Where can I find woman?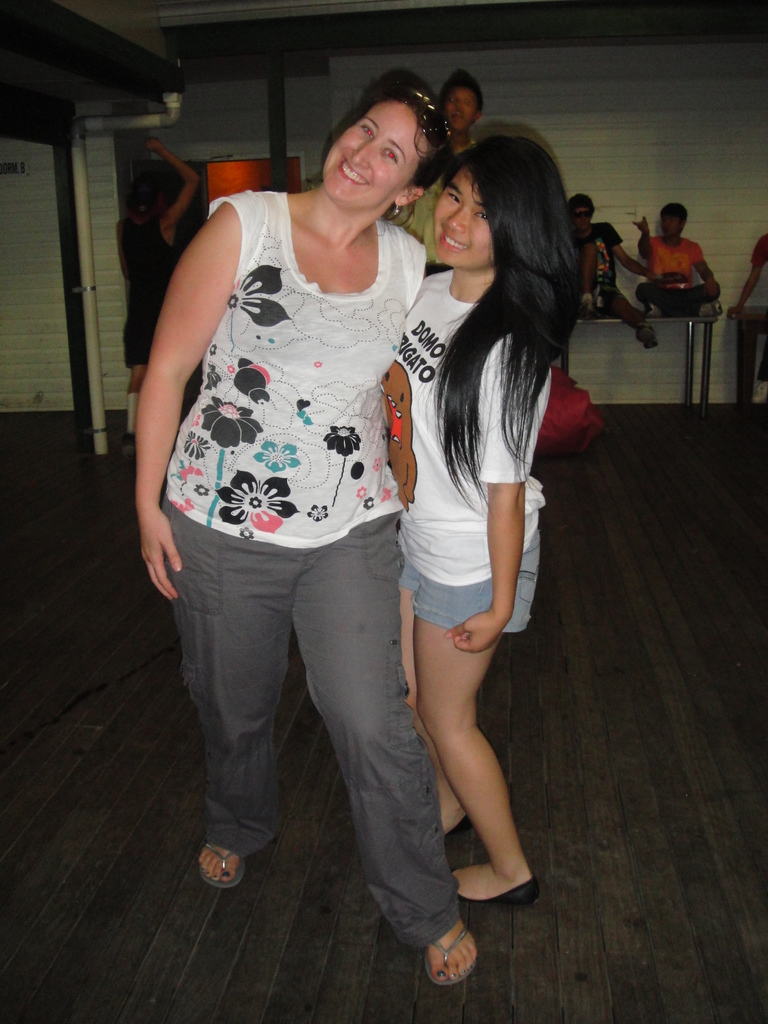
You can find it at bbox(380, 134, 577, 899).
